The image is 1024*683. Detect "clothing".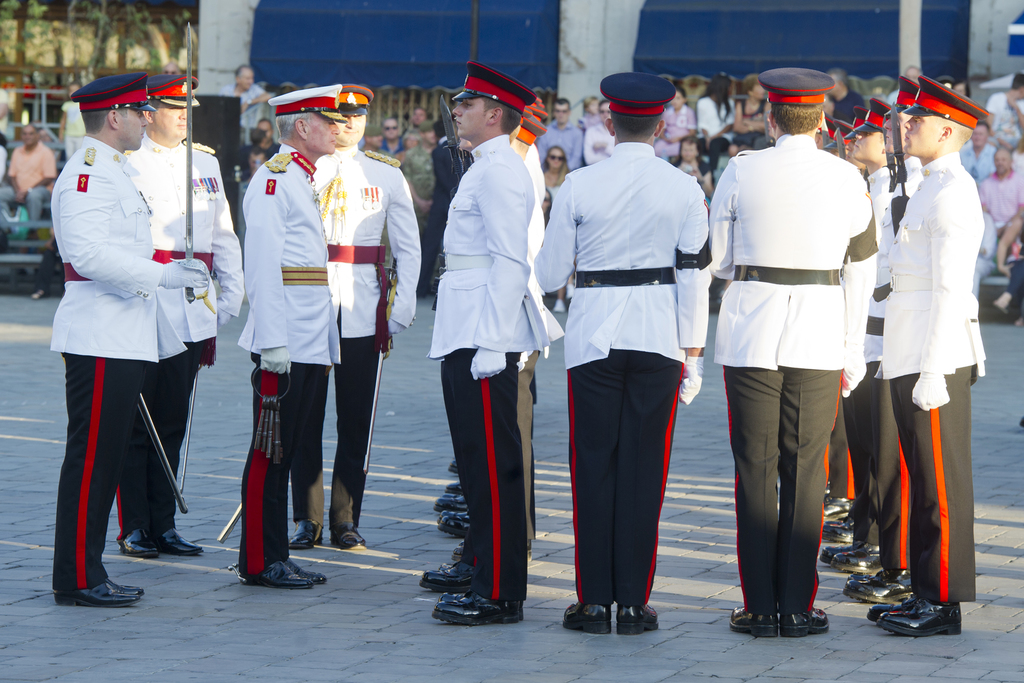
Detection: locate(582, 119, 623, 170).
